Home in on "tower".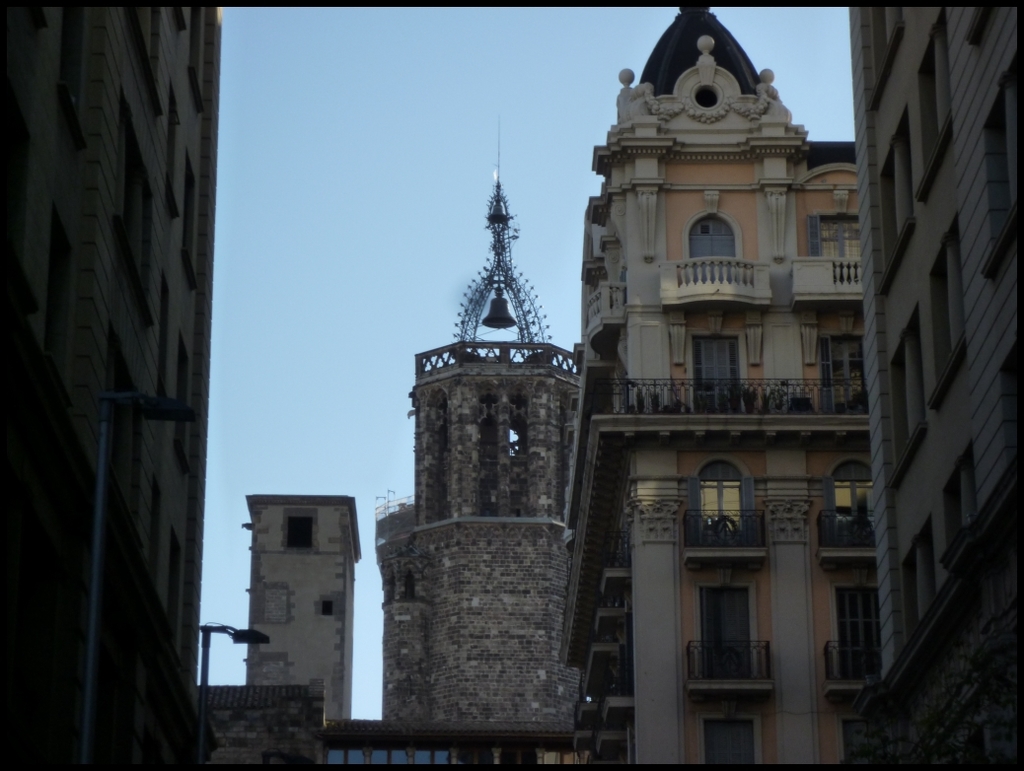
Homed in at <box>246,491,364,755</box>.
